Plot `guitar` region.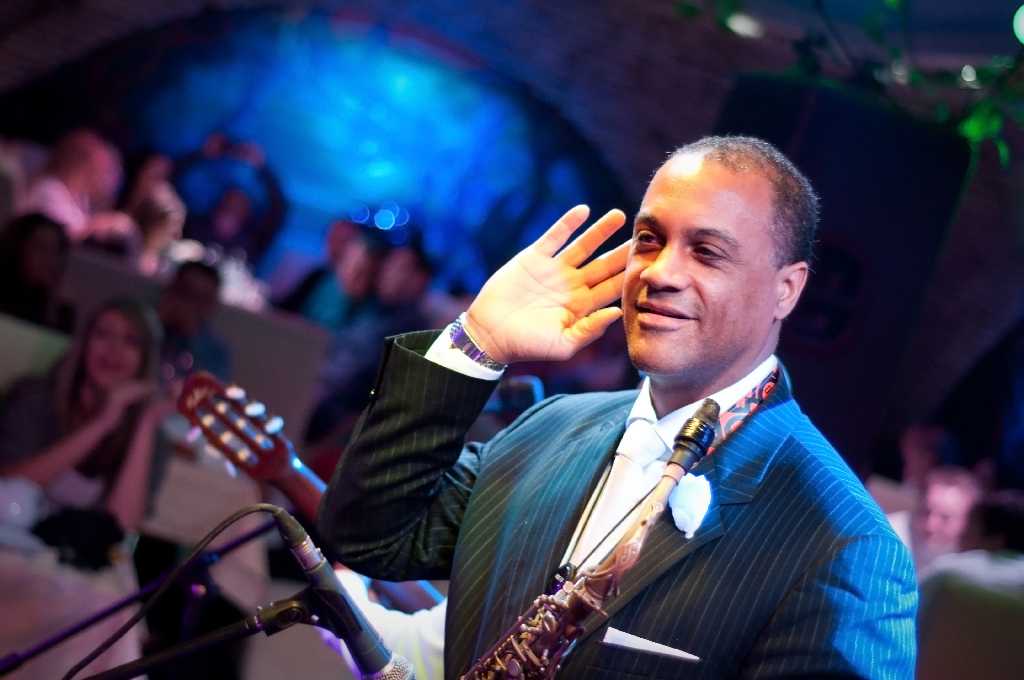
Plotted at 172, 365, 448, 619.
